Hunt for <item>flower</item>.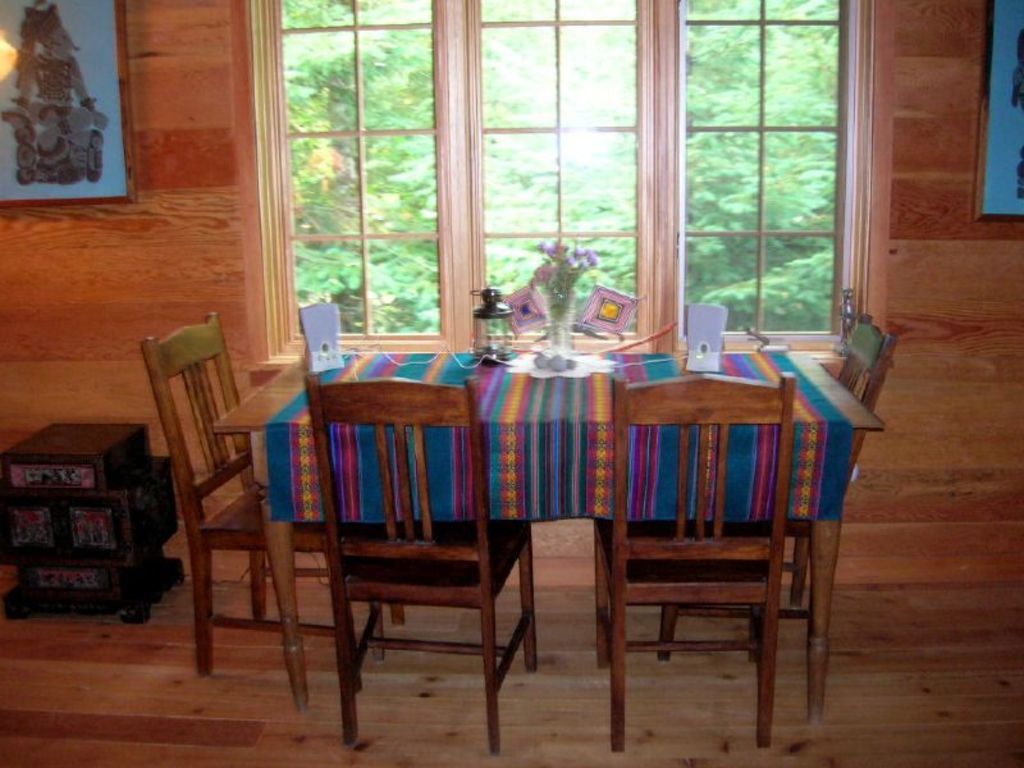
Hunted down at detection(539, 237, 571, 260).
